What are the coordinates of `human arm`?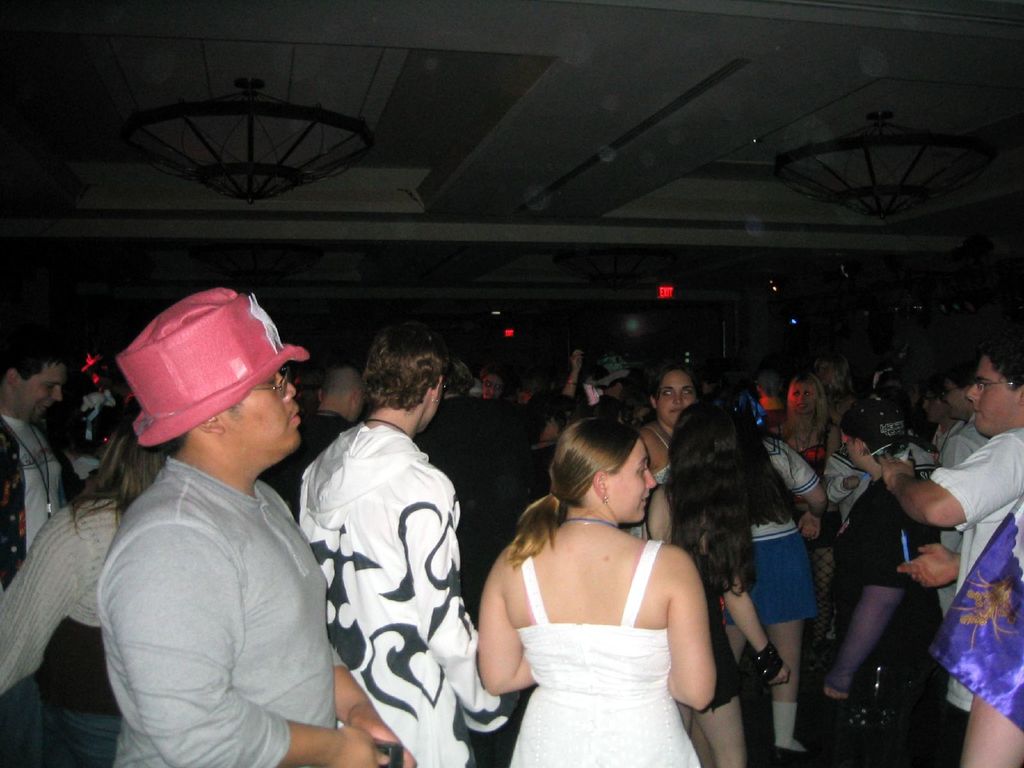
select_region(553, 347, 589, 410).
